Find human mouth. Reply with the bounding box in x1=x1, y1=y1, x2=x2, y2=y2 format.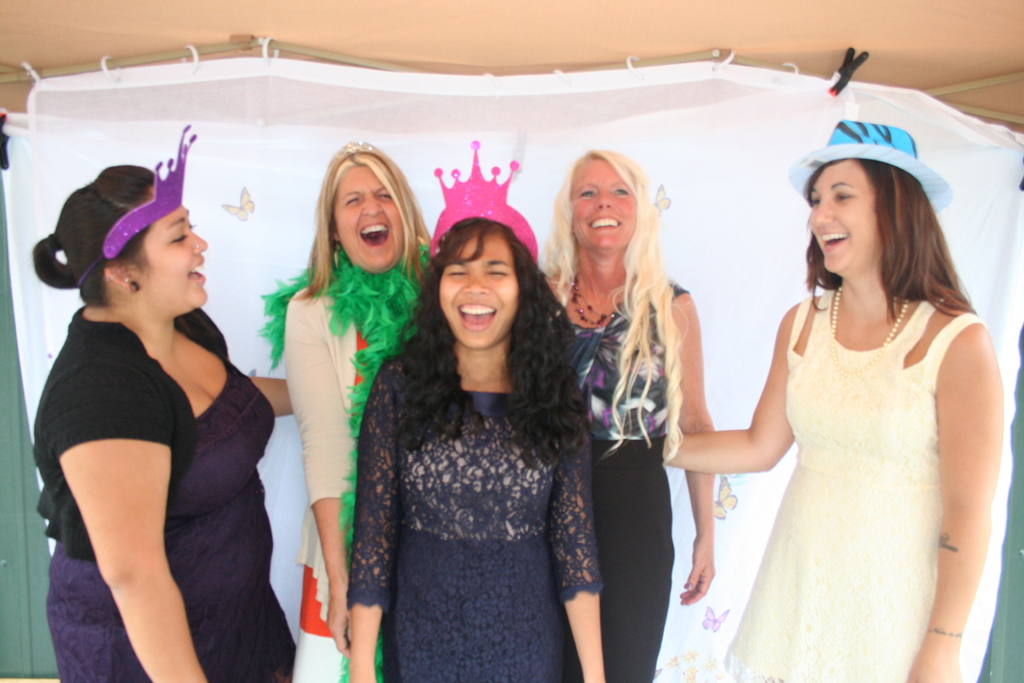
x1=360, y1=214, x2=392, y2=255.
